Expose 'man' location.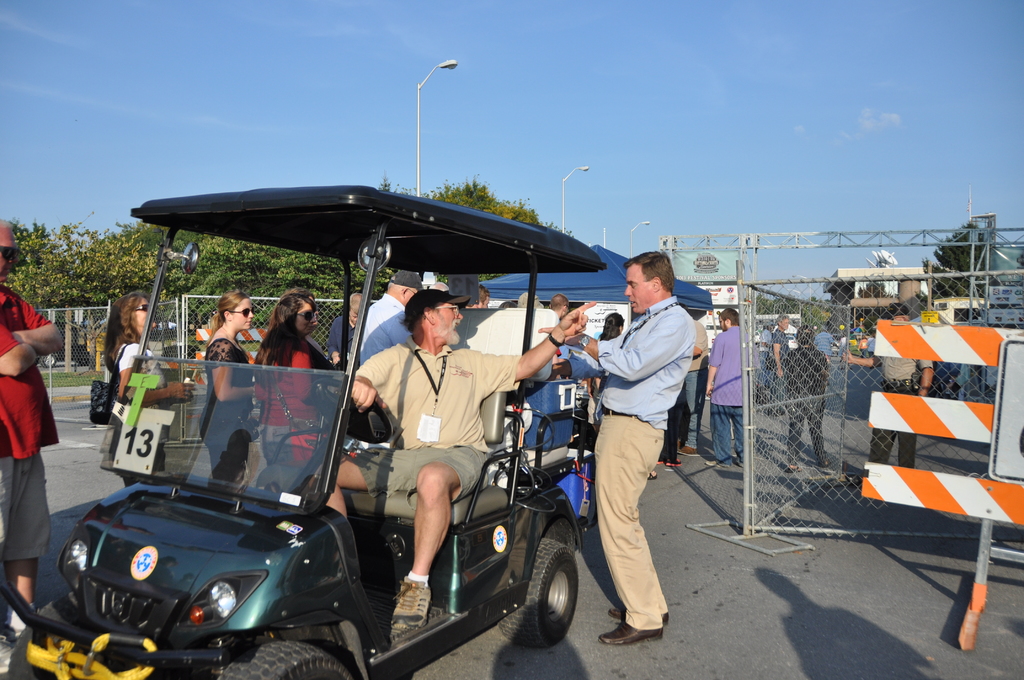
Exposed at x1=353, y1=269, x2=421, y2=360.
